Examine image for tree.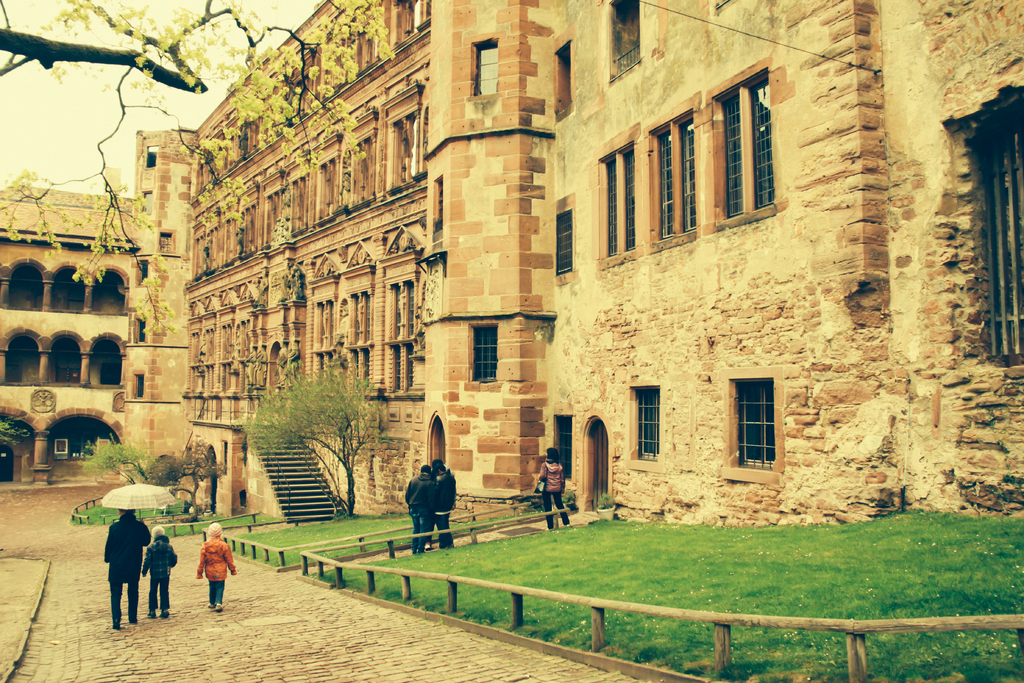
Examination result: 228:359:383:522.
